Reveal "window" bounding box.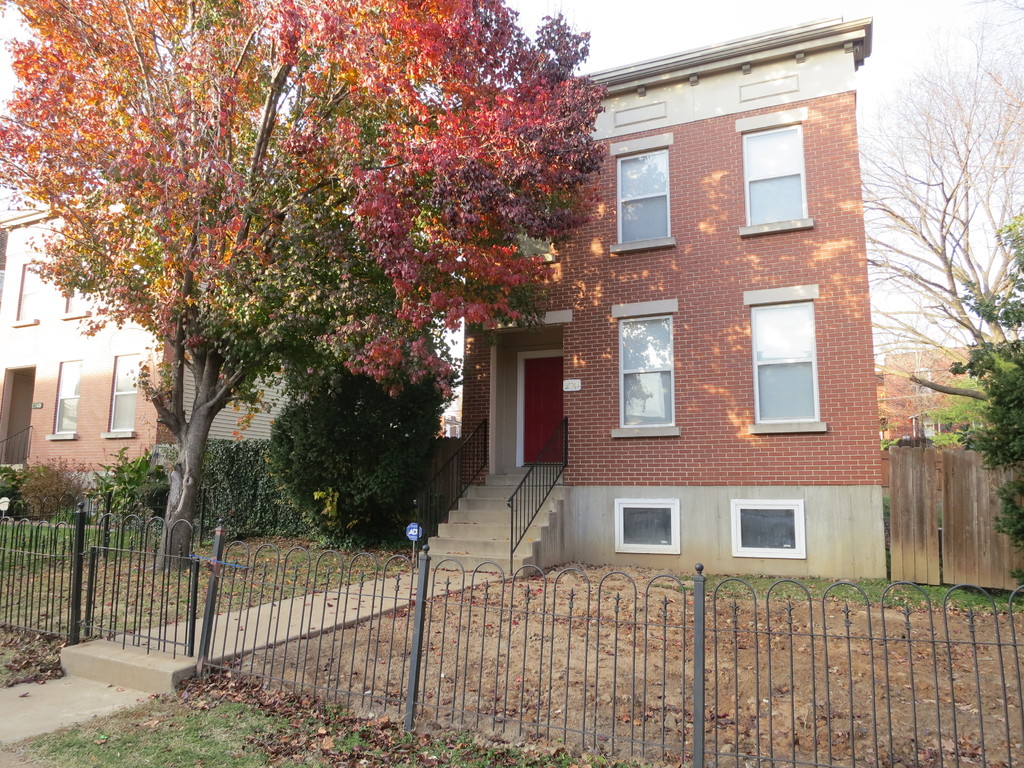
Revealed: 13/262/42/324.
